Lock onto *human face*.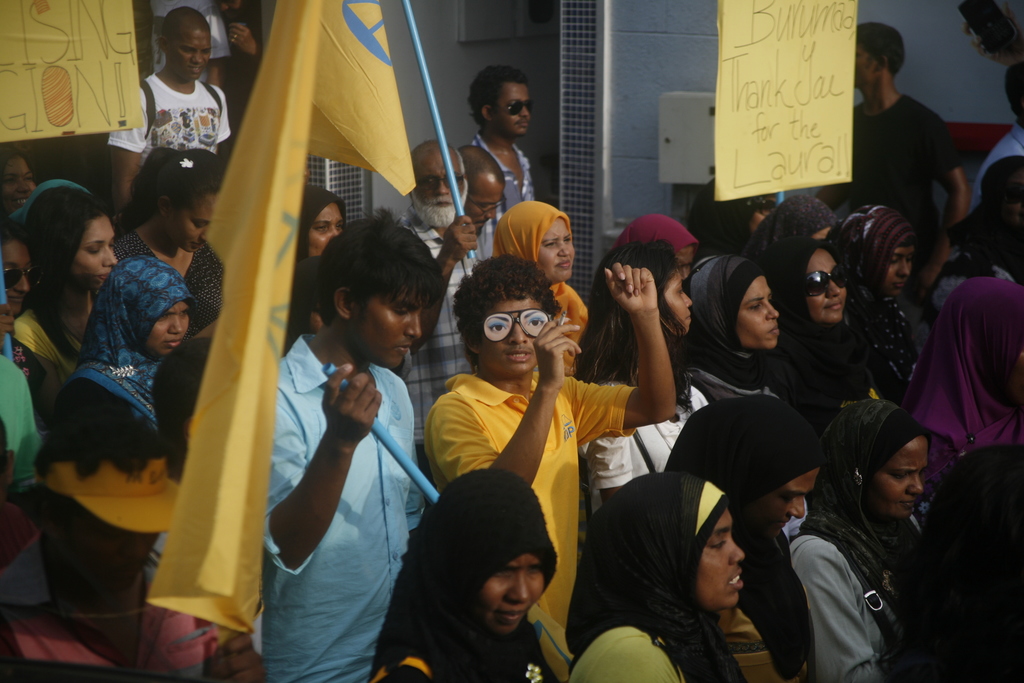
Locked: 739:278:779:347.
